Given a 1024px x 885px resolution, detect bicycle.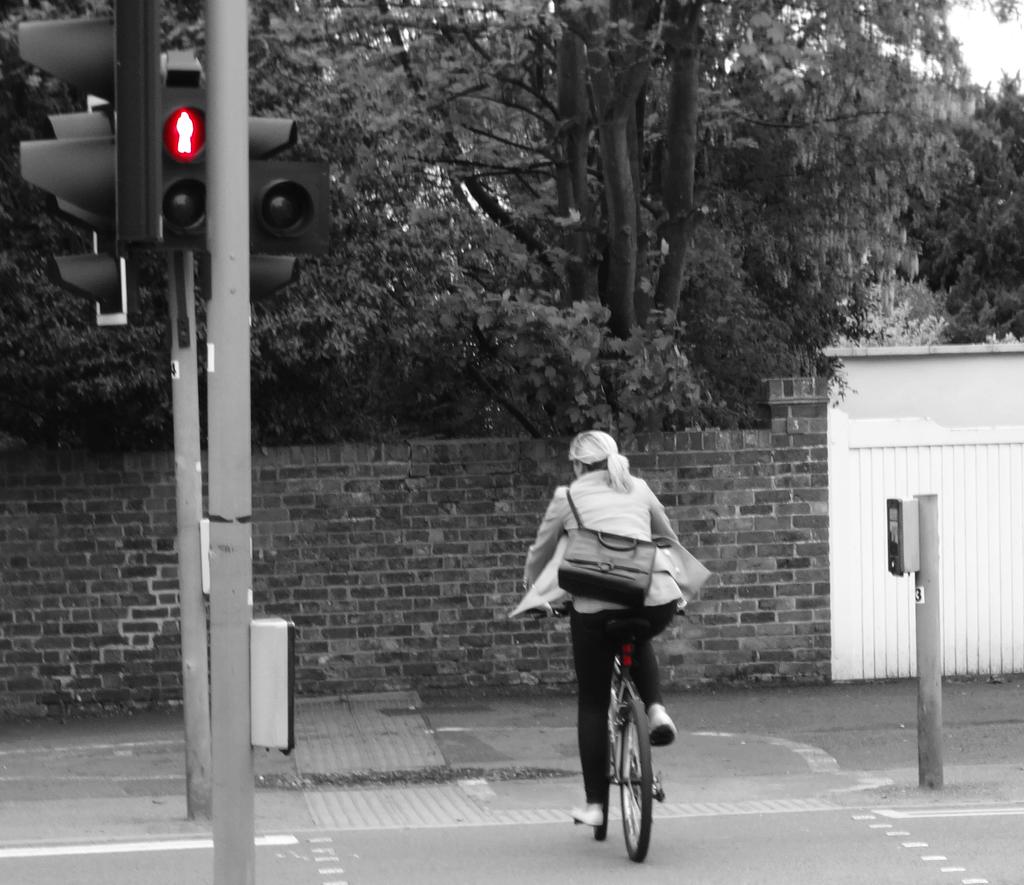
Rect(536, 602, 687, 865).
